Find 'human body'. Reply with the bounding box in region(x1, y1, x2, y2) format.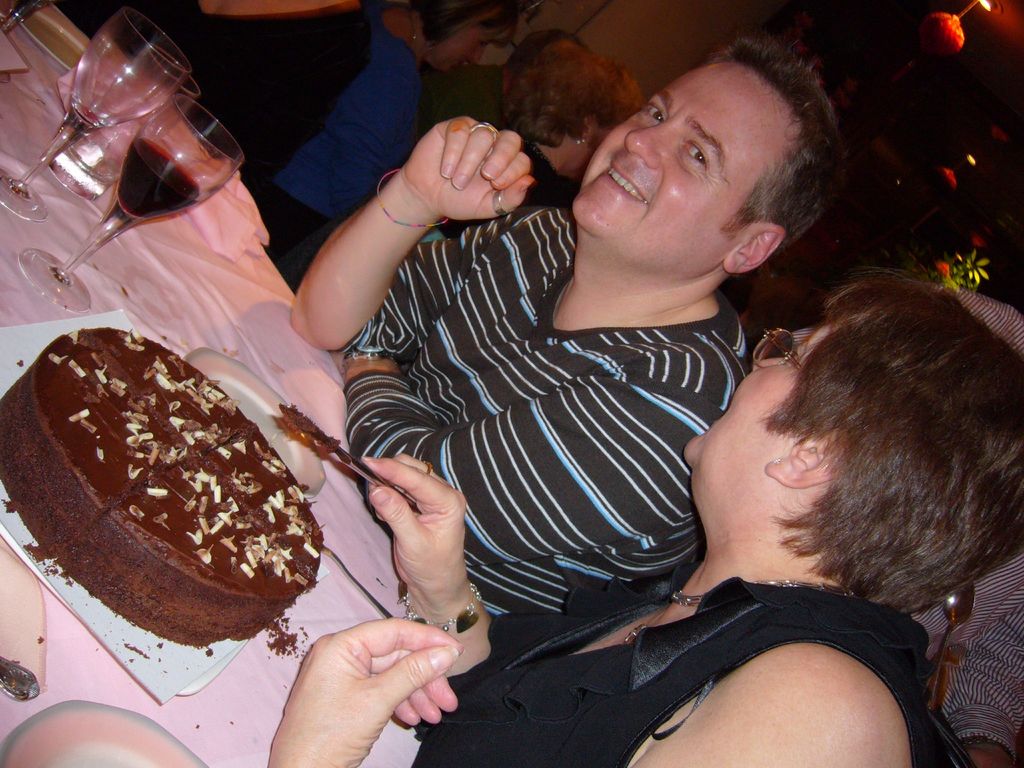
region(265, 275, 1023, 767).
